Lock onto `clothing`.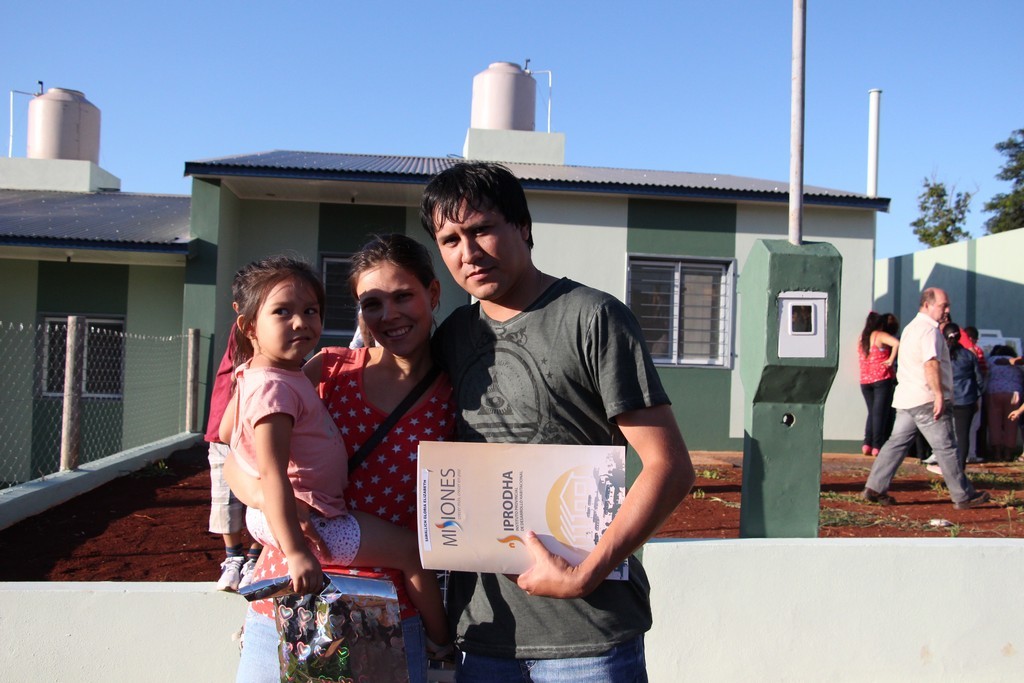
Locked: 215 351 367 566.
